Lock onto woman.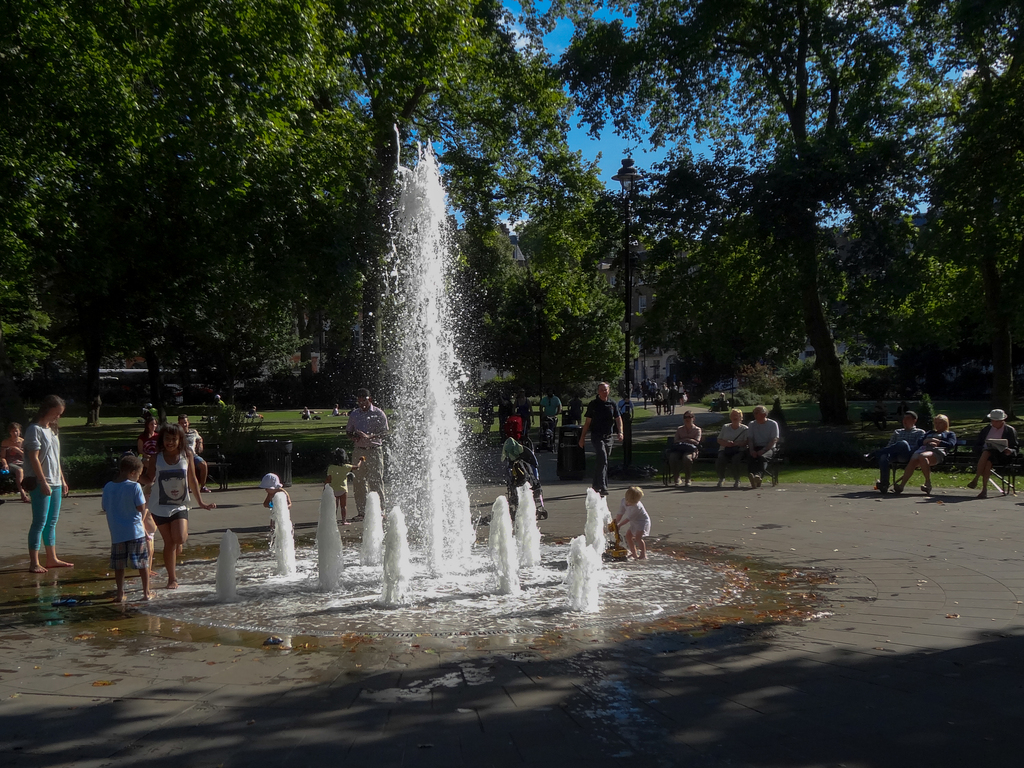
Locked: <box>18,388,65,573</box>.
